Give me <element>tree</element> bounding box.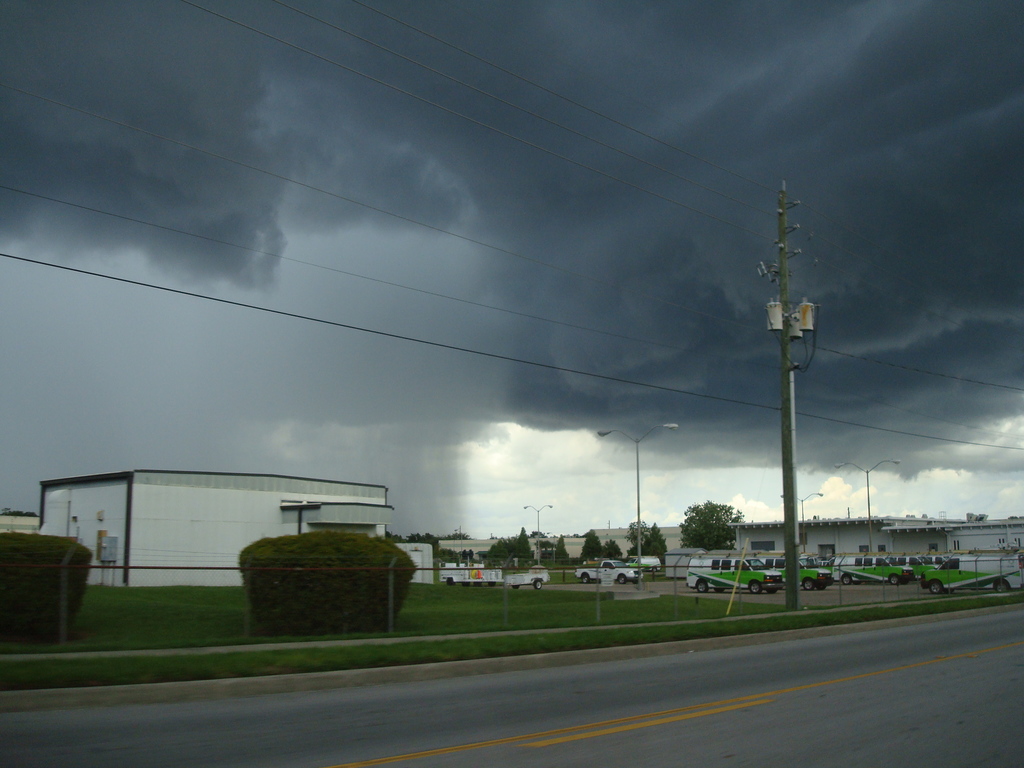
{"left": 676, "top": 500, "right": 744, "bottom": 551}.
